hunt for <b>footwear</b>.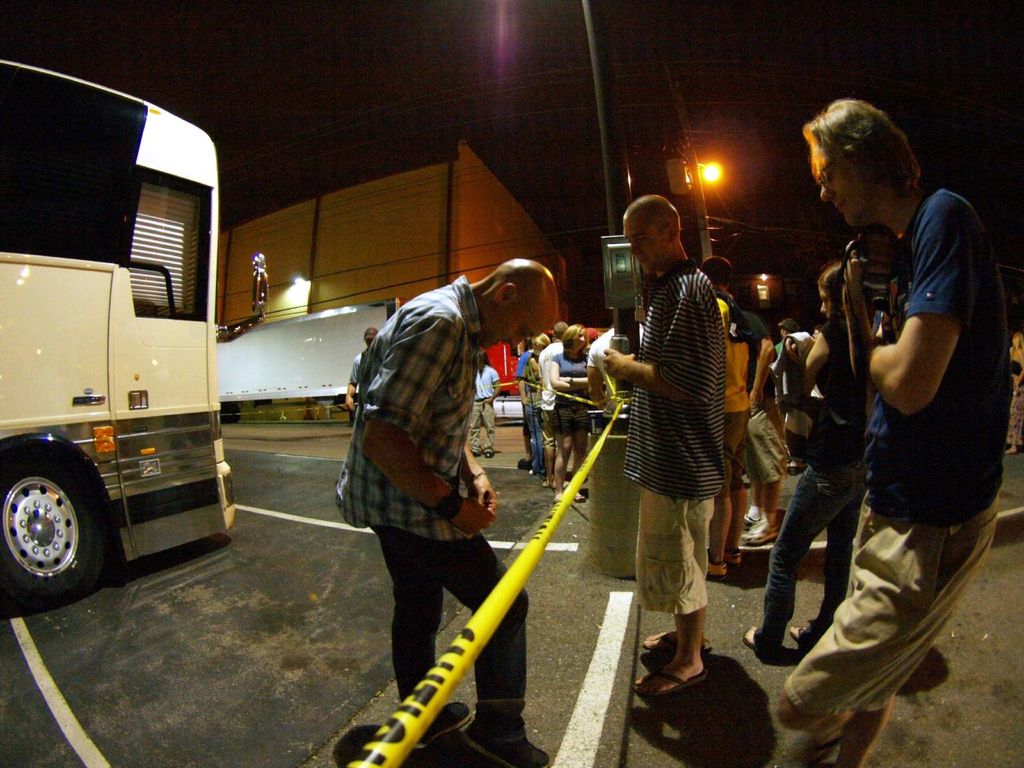
Hunted down at 484:450:493:460.
